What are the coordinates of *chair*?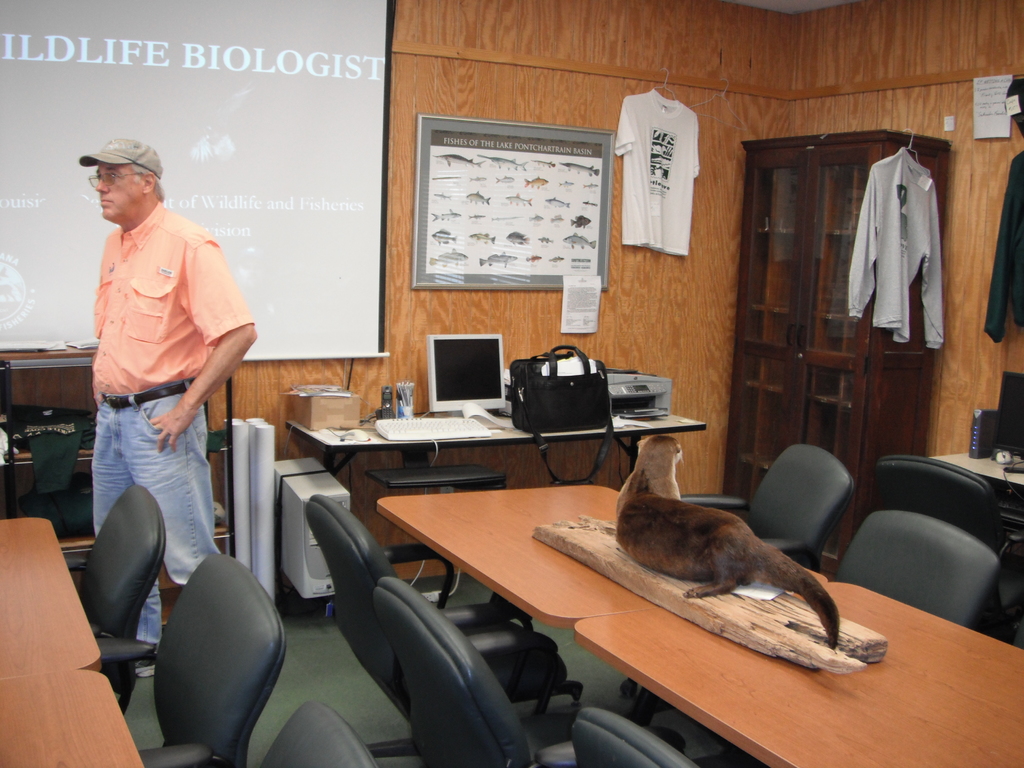
(x1=835, y1=506, x2=1004, y2=630).
